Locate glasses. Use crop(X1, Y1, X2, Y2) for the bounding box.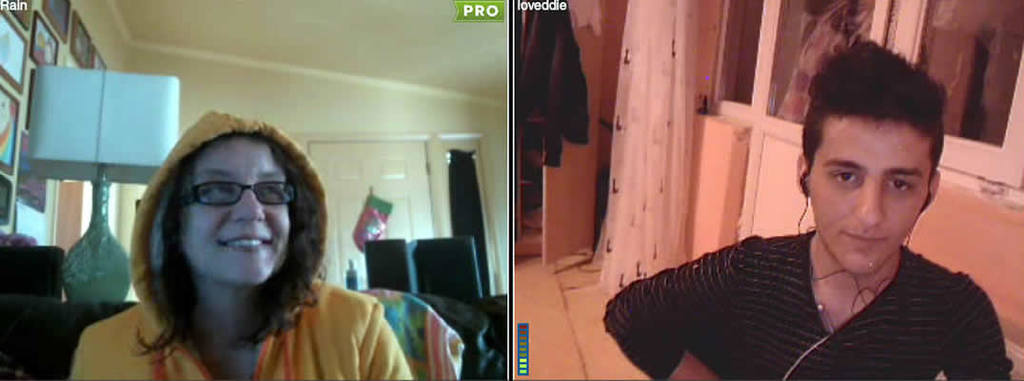
crop(162, 178, 292, 220).
